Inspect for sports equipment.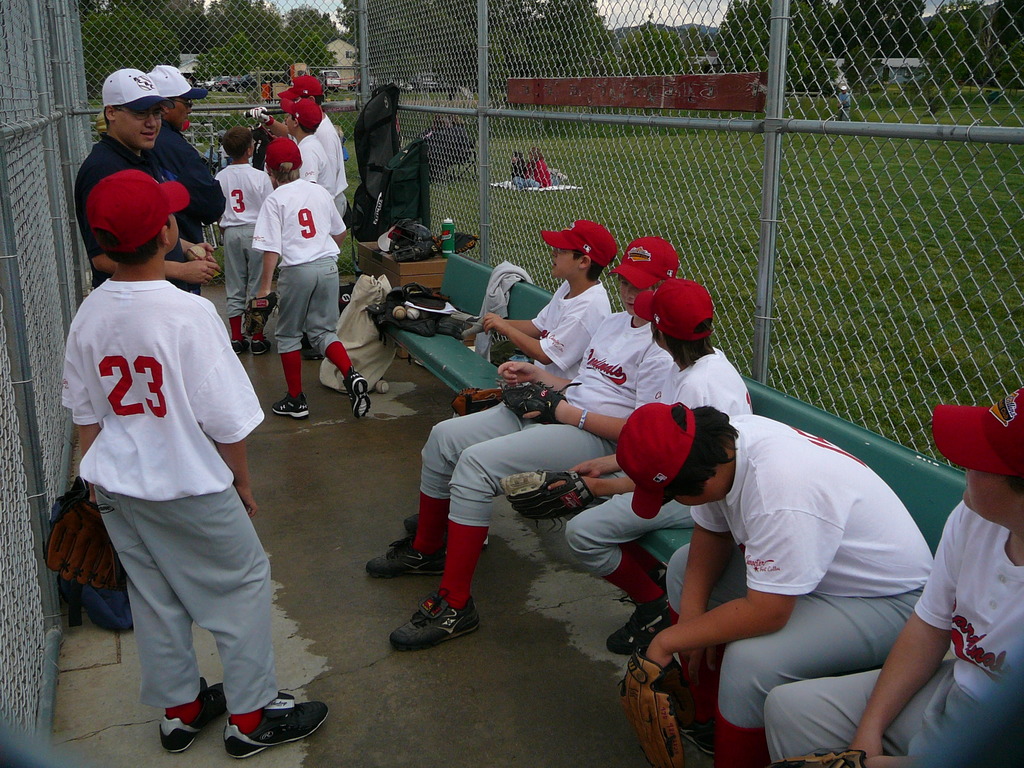
Inspection: bbox(432, 228, 481, 255).
